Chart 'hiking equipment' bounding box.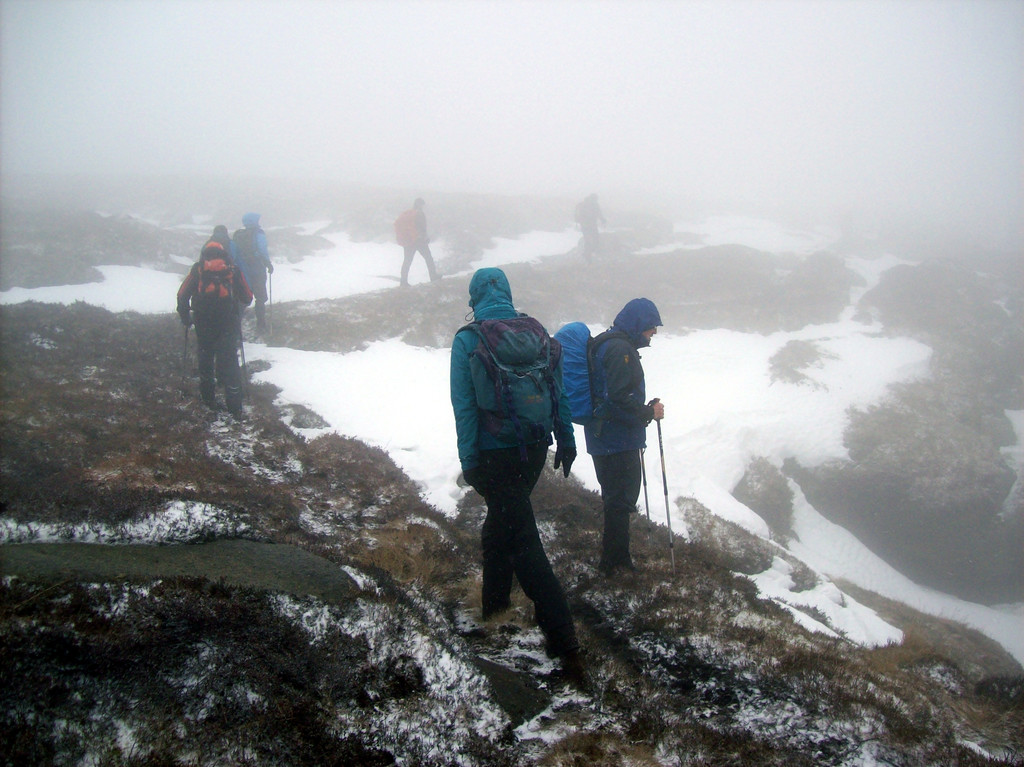
Charted: 646/396/677/577.
